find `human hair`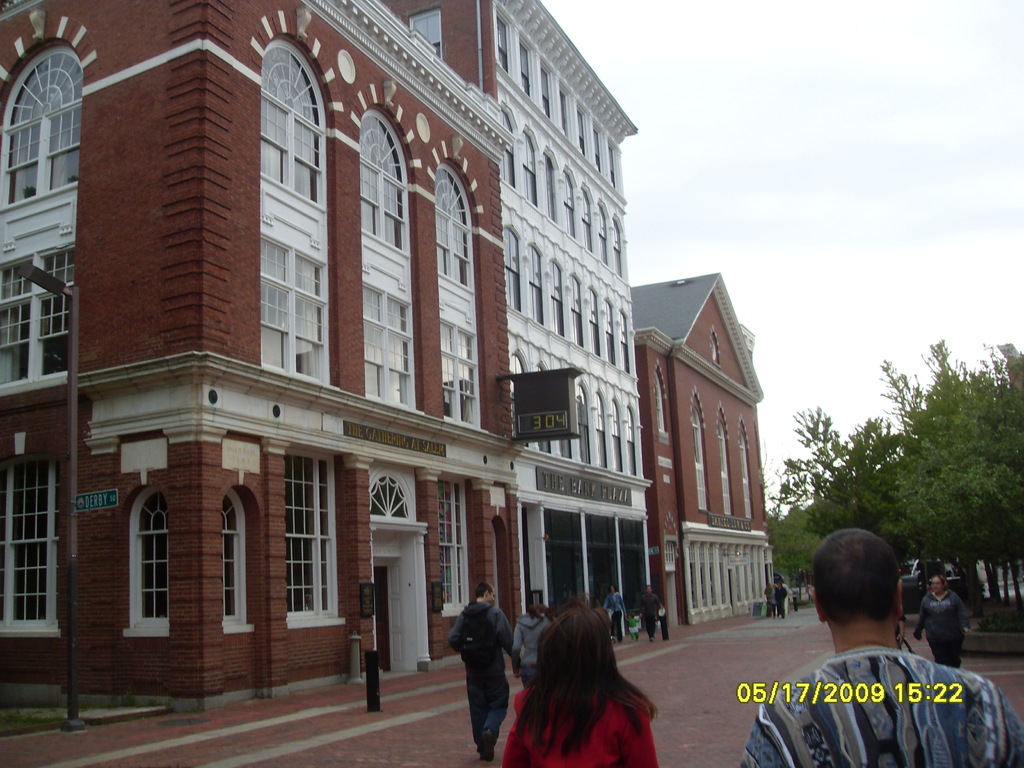
(472, 580, 495, 598)
